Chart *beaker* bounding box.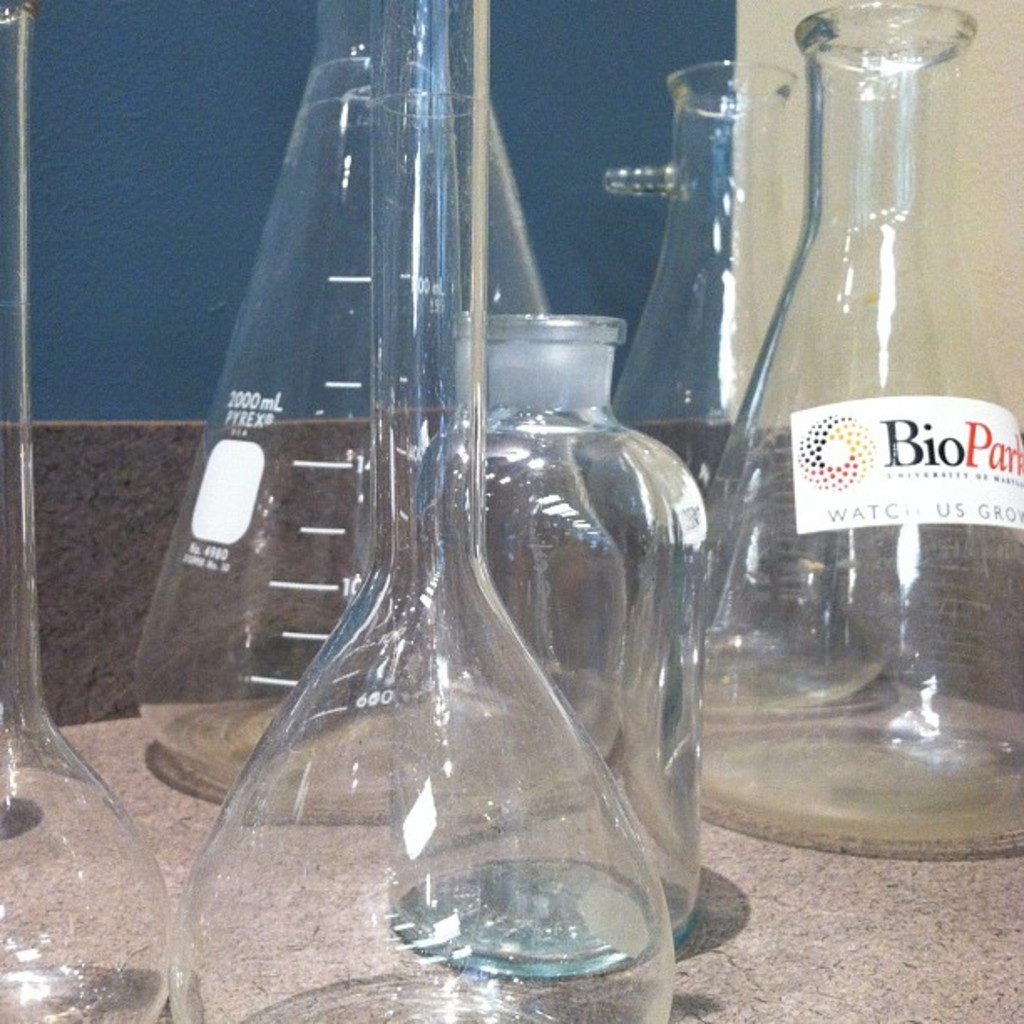
Charted: [136, 0, 622, 812].
